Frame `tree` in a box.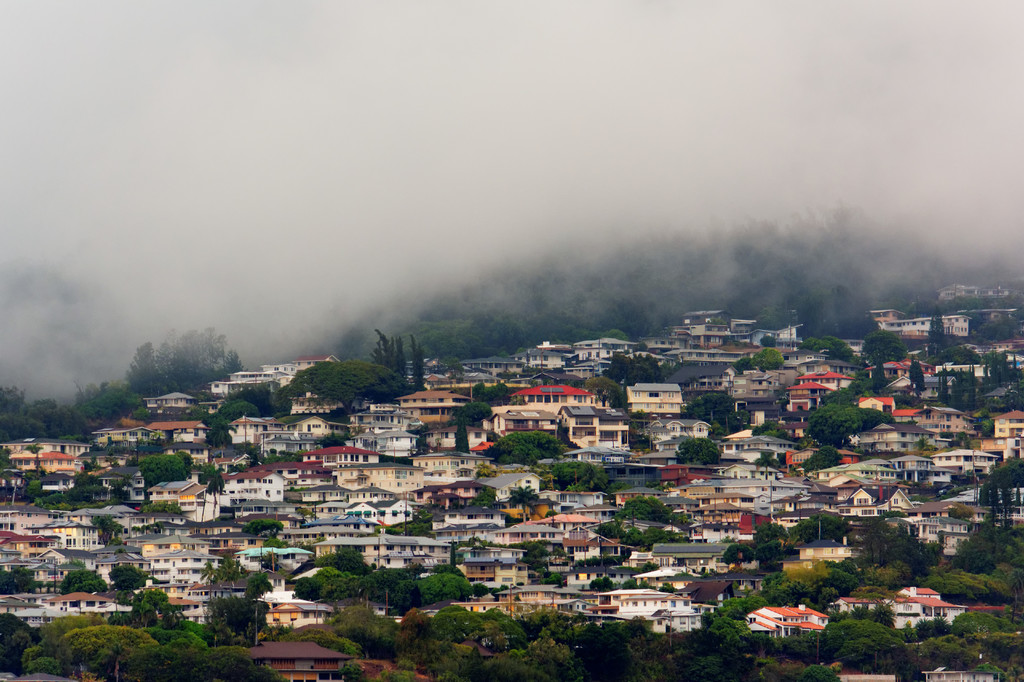
396, 338, 407, 374.
